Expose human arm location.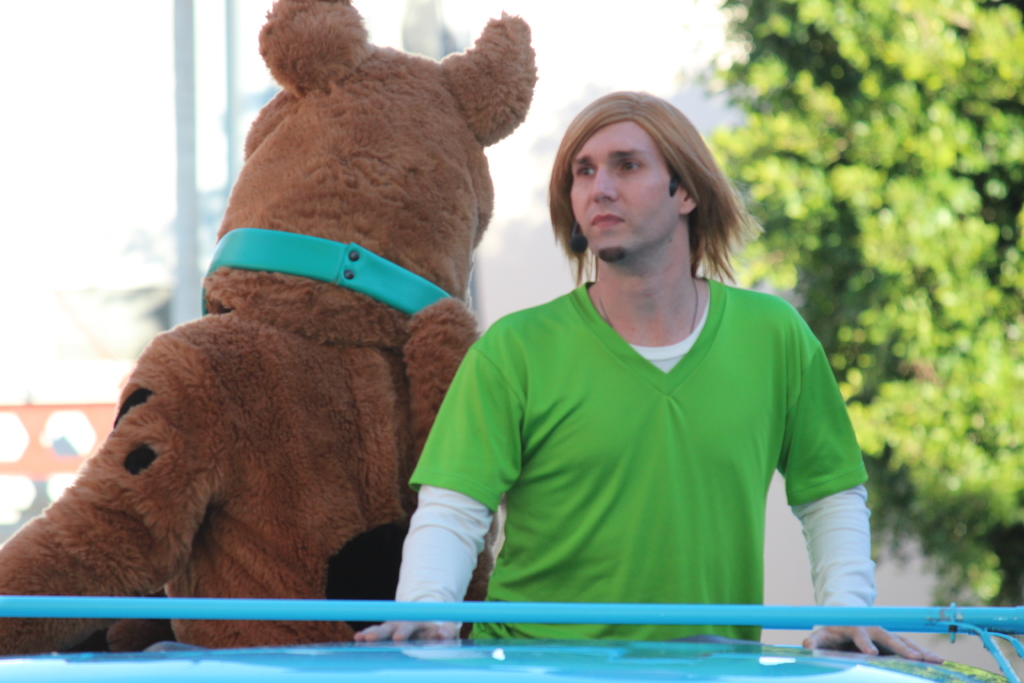
Exposed at select_region(778, 357, 875, 643).
